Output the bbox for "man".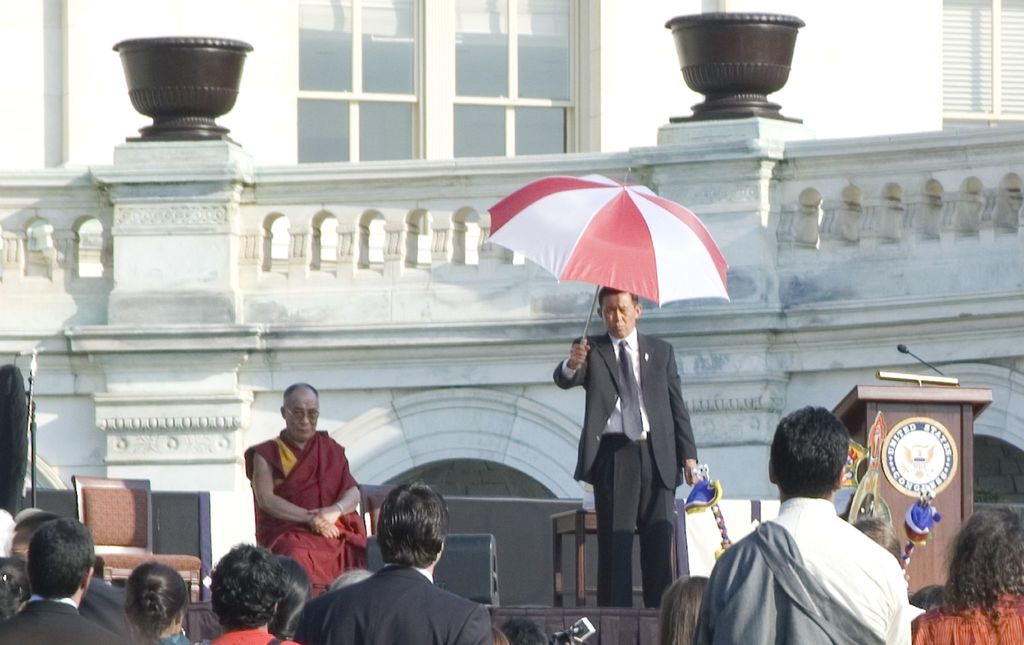
(0, 532, 134, 644).
